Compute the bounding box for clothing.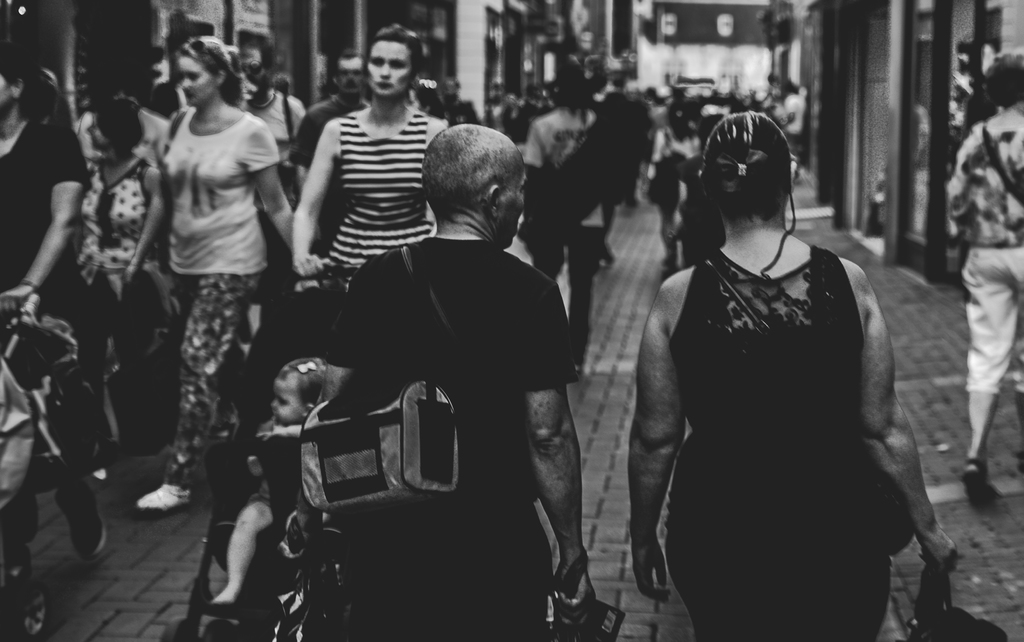
crop(287, 94, 359, 170).
